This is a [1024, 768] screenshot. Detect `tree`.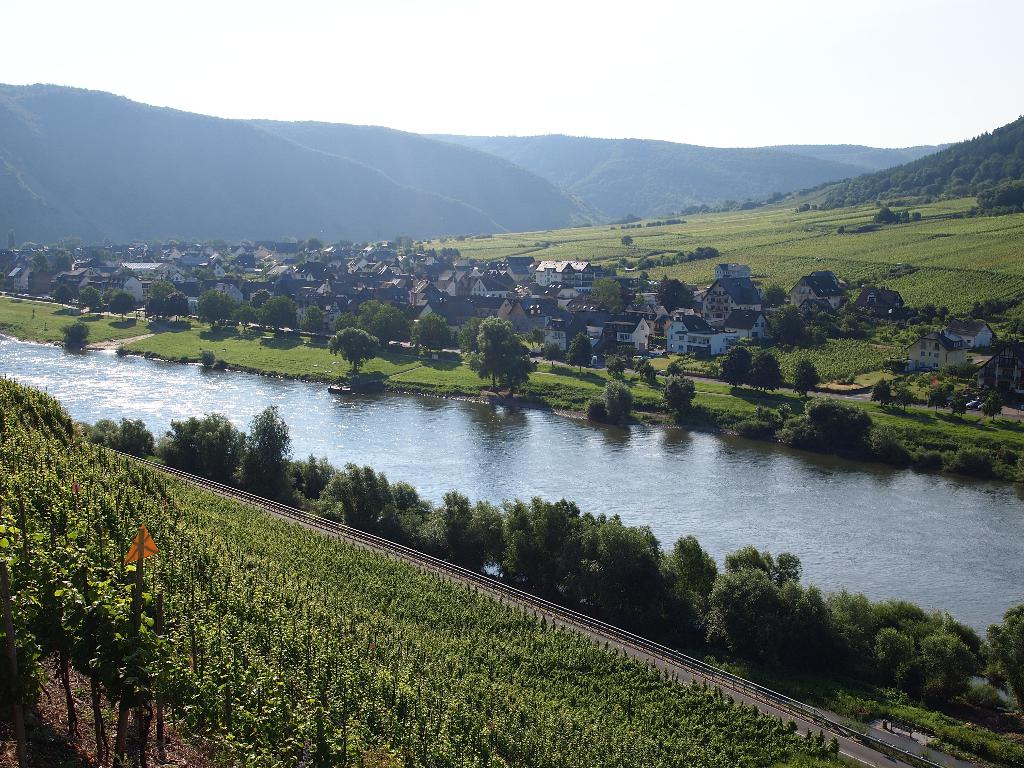
<box>321,324,391,388</box>.
